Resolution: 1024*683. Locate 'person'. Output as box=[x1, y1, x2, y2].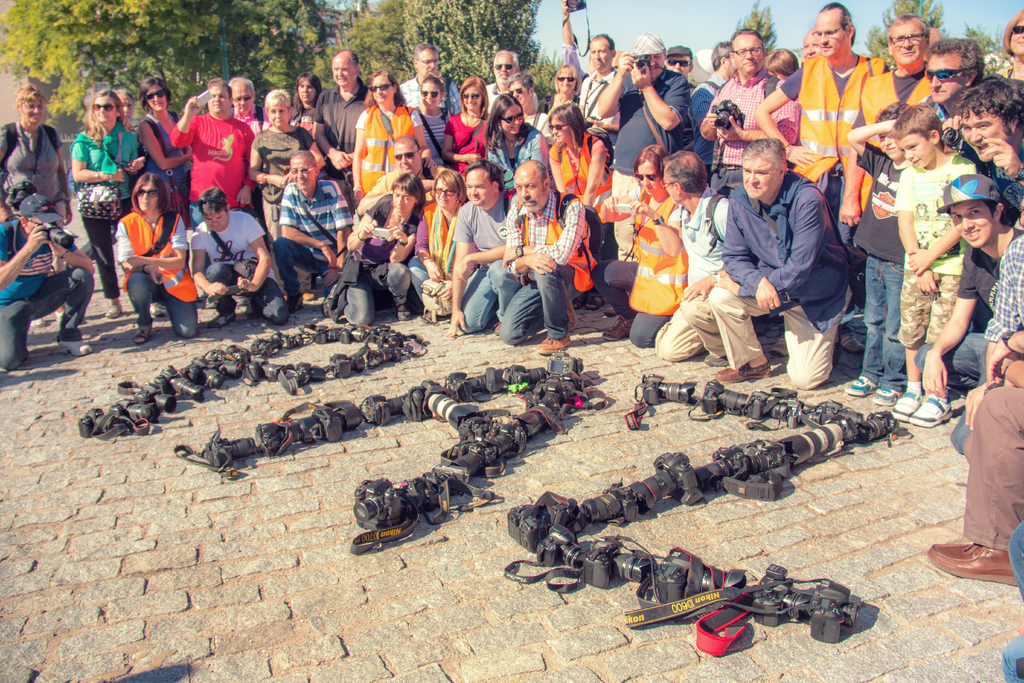
box=[974, 198, 1023, 425].
